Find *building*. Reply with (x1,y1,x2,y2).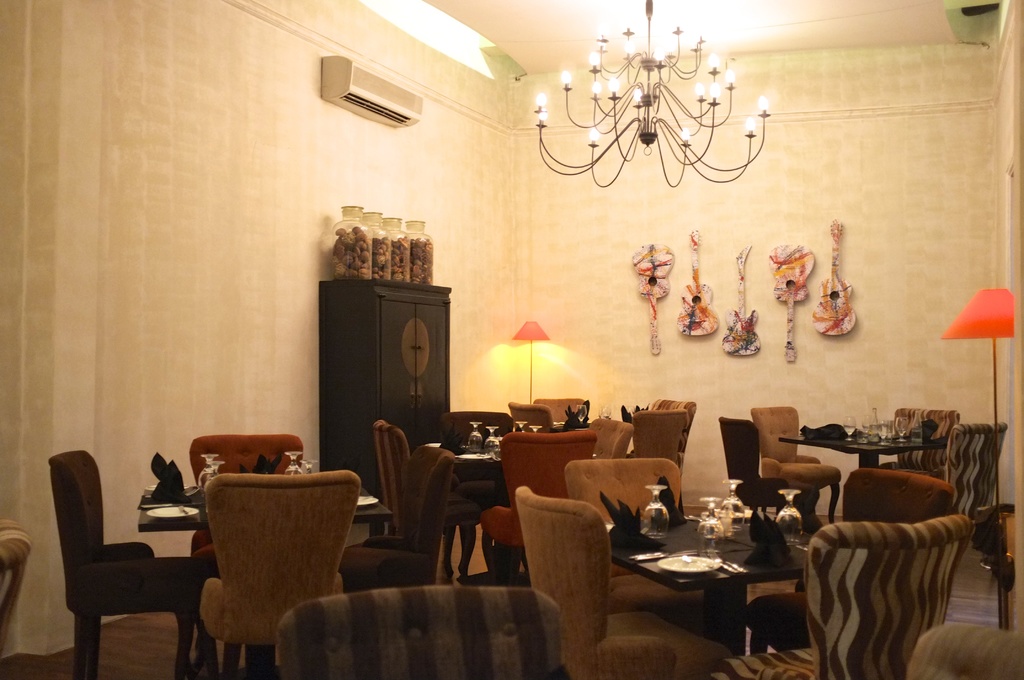
(0,0,1022,679).
